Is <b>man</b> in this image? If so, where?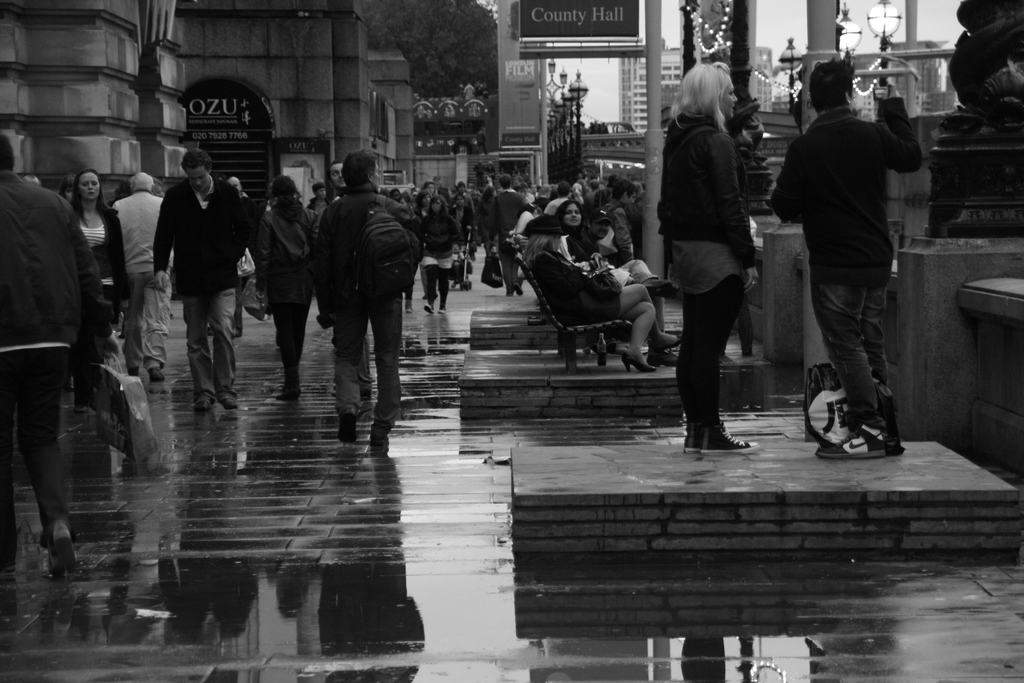
Yes, at BBox(544, 180, 572, 216).
